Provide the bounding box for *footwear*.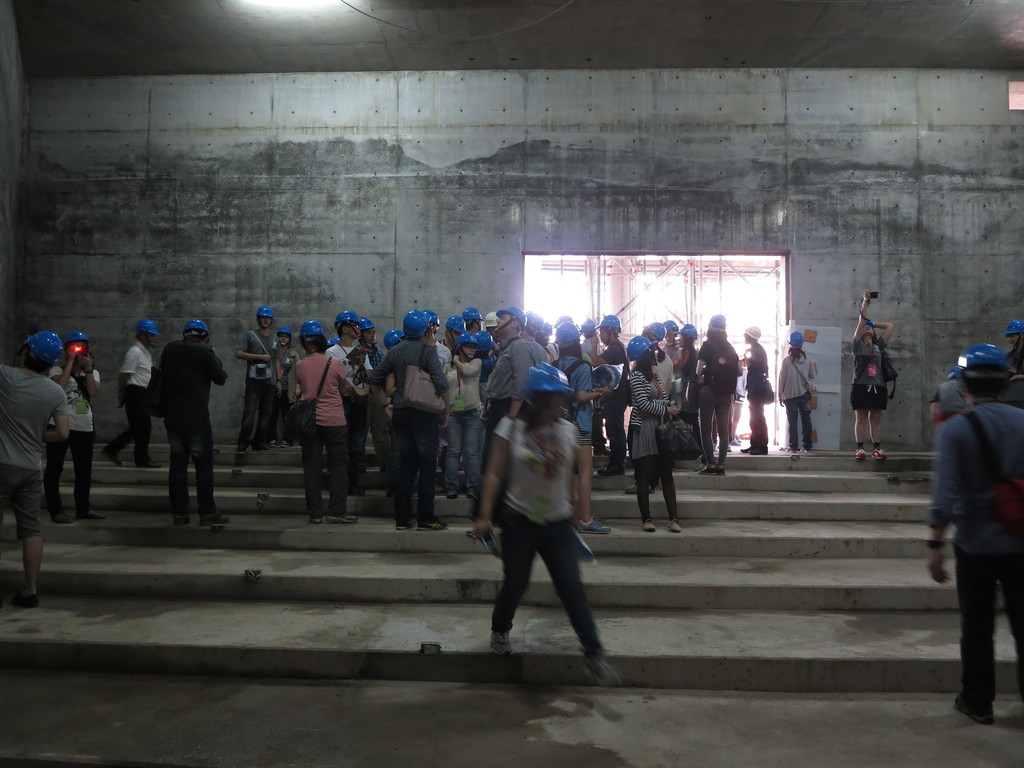
(956,694,993,733).
